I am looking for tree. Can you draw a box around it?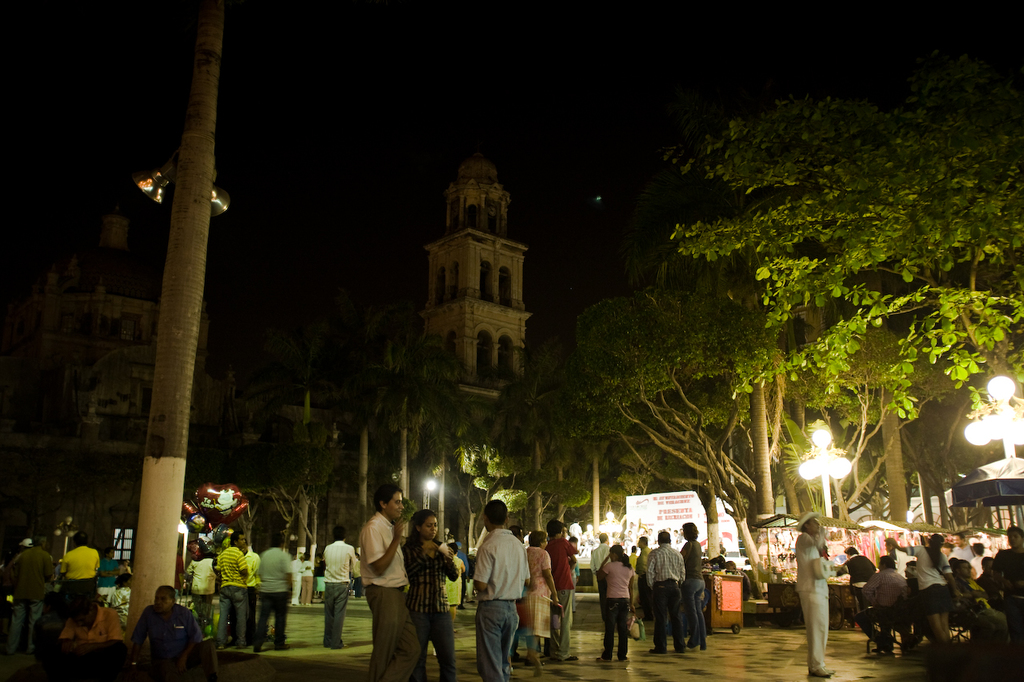
Sure, the bounding box is (x1=447, y1=326, x2=677, y2=584).
